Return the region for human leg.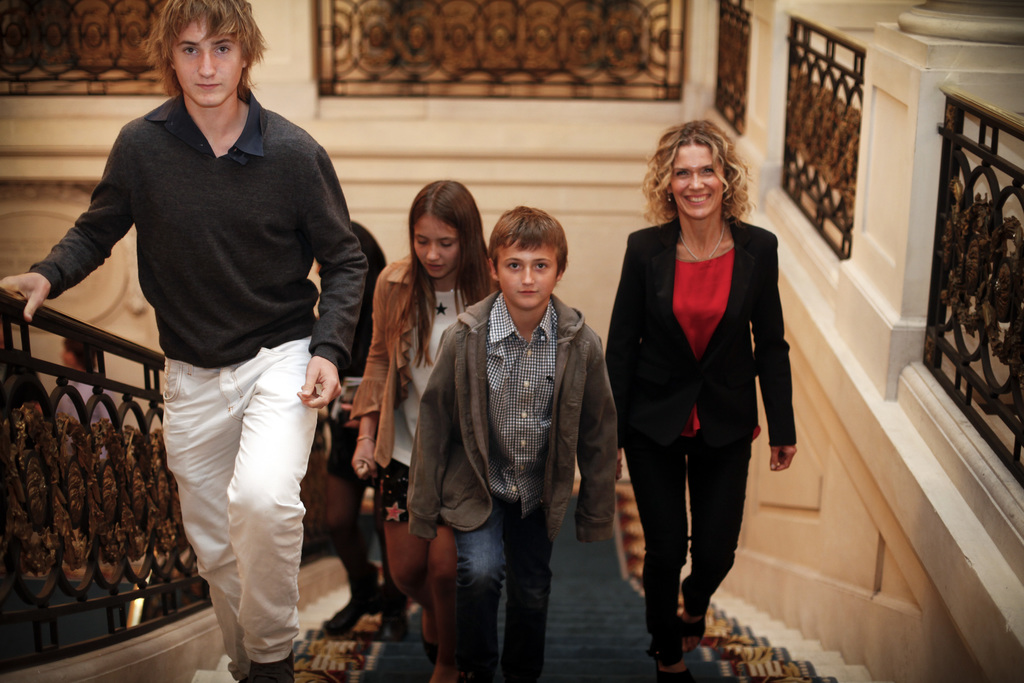
x1=226, y1=334, x2=321, y2=680.
